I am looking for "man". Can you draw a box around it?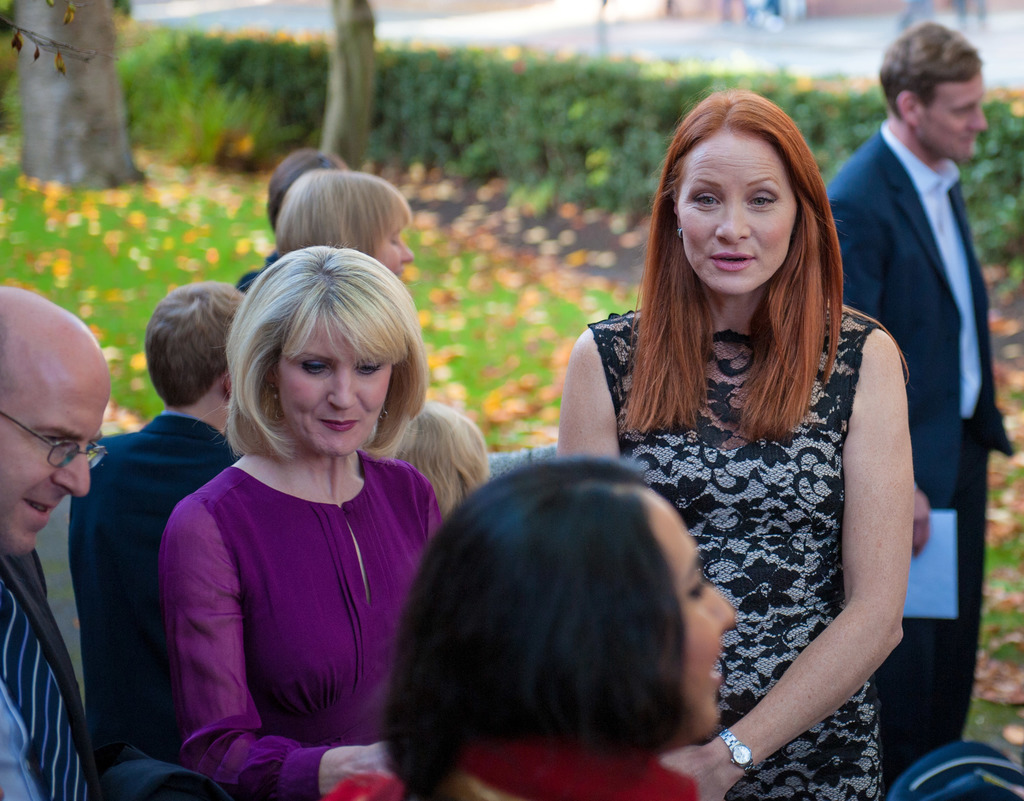
Sure, the bounding box is x1=73, y1=271, x2=243, y2=756.
